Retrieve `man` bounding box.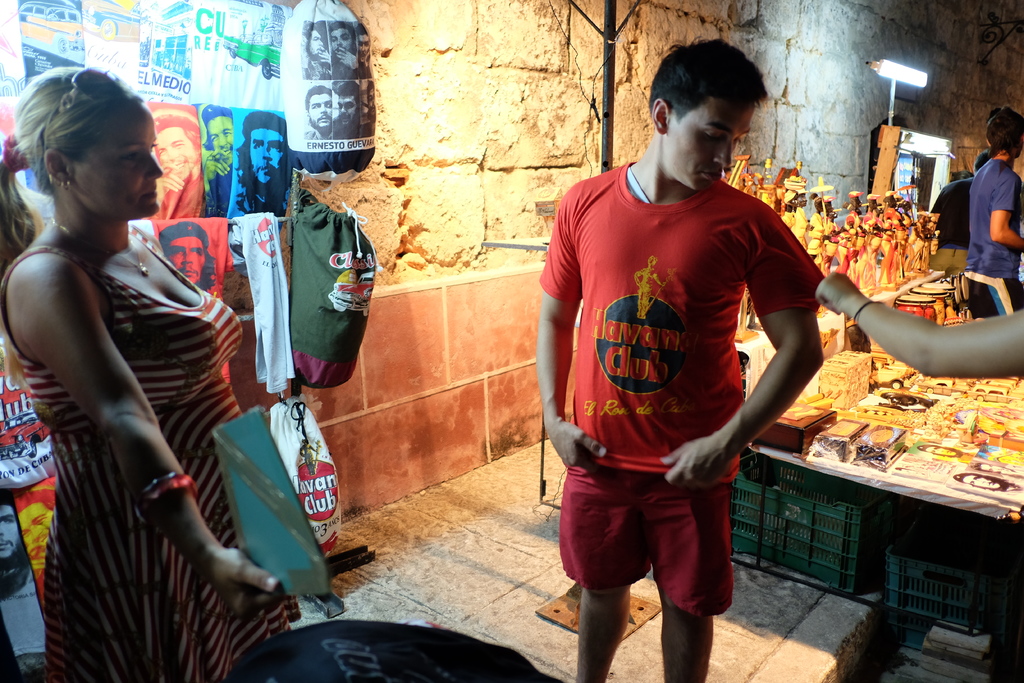
Bounding box: locate(306, 85, 335, 139).
